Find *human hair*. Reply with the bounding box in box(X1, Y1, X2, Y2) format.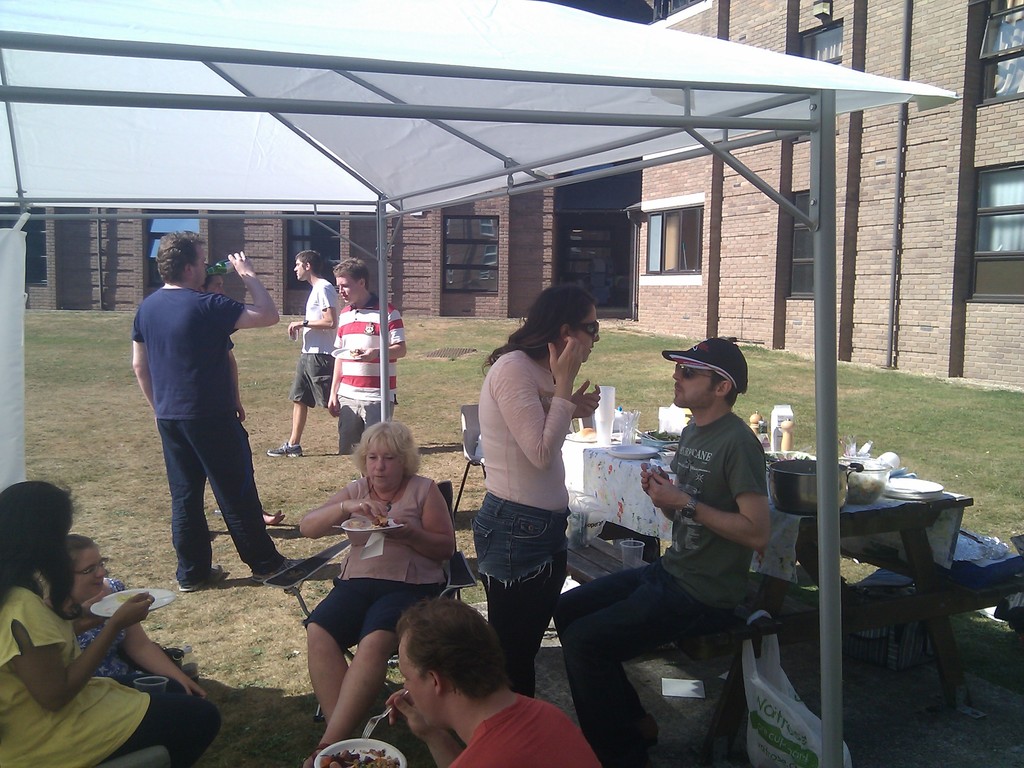
box(481, 282, 595, 376).
